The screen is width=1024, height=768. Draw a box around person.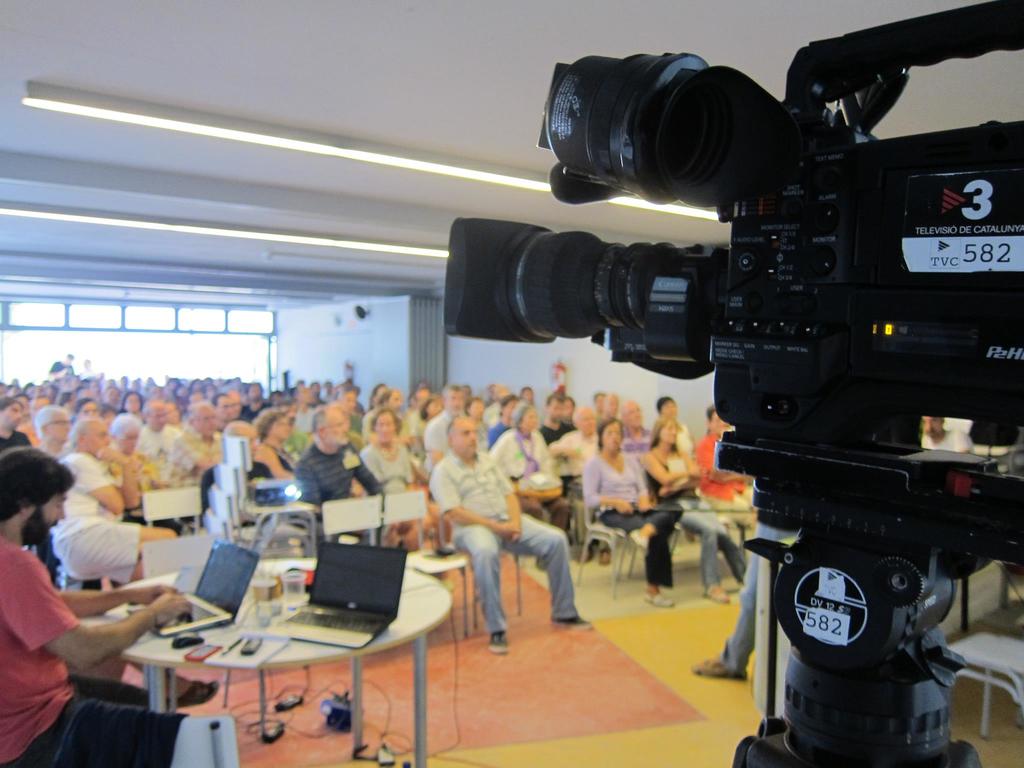
region(297, 404, 382, 504).
